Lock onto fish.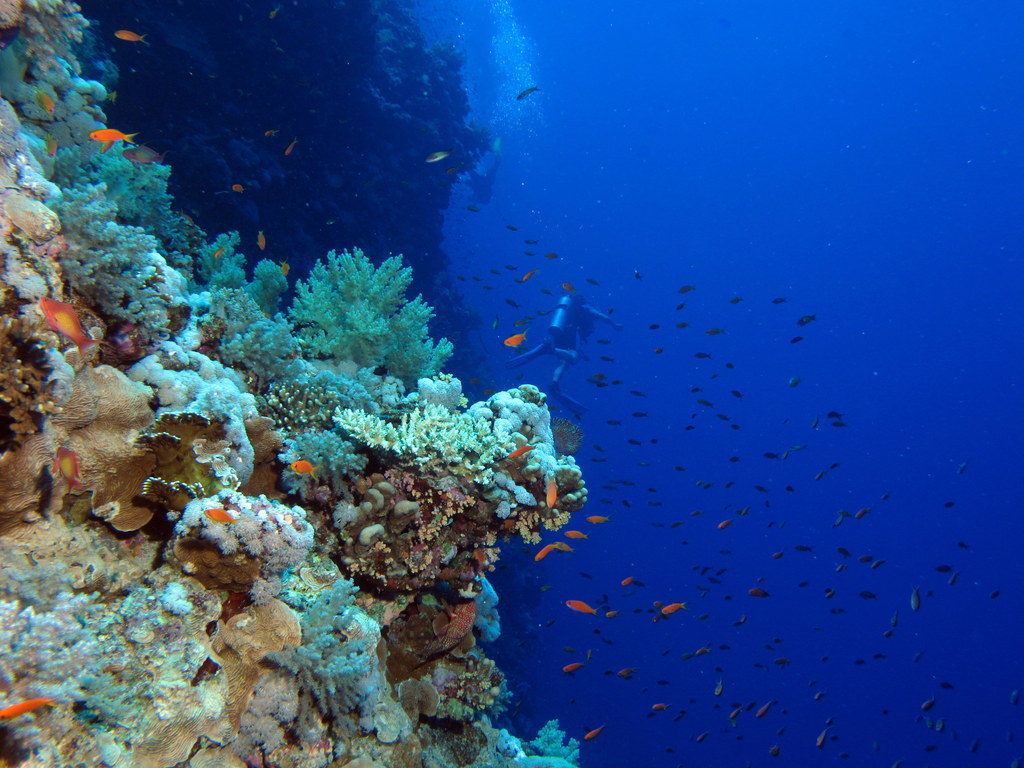
Locked: x1=130, y1=145, x2=165, y2=169.
